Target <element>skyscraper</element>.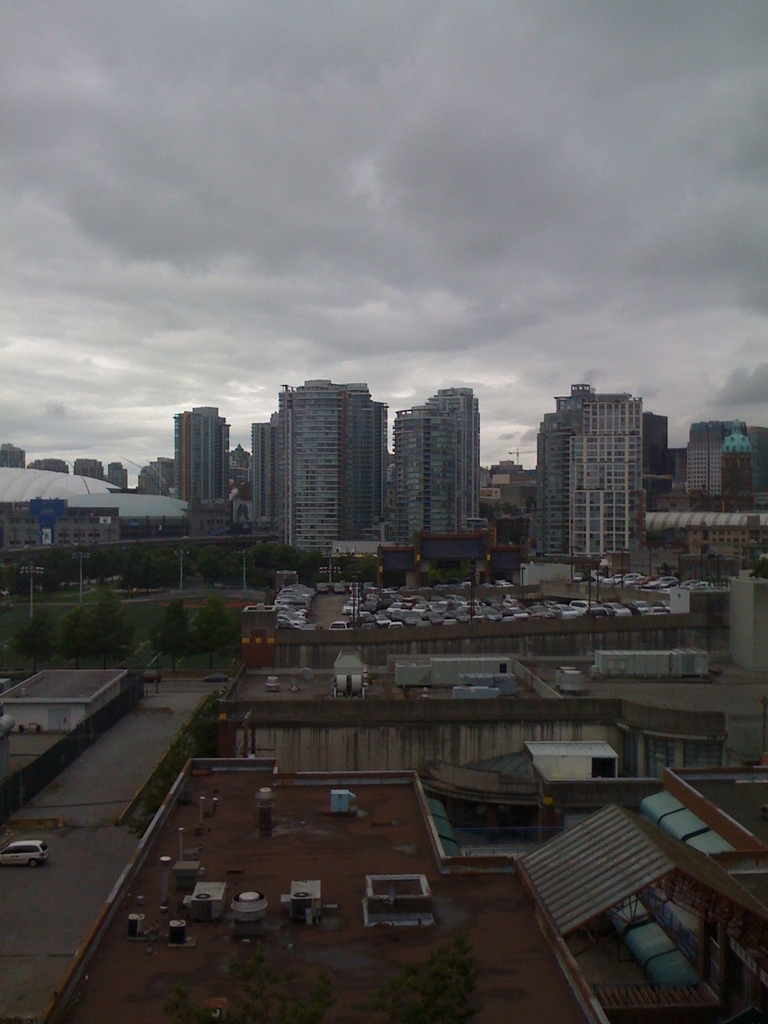
Target region: {"x1": 375, "y1": 381, "x2": 480, "y2": 566}.
